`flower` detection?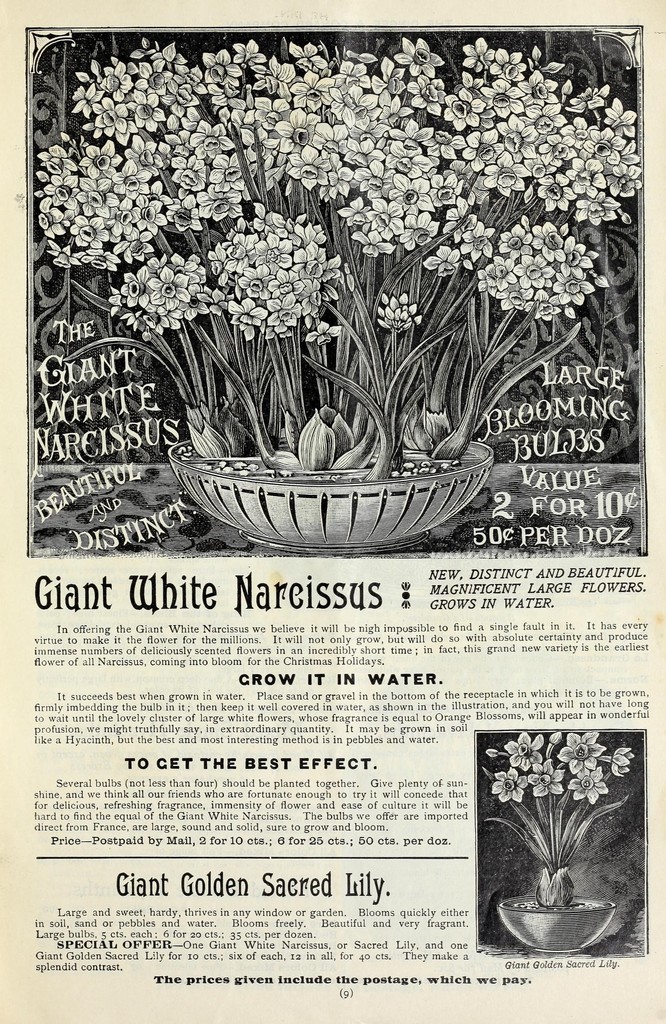
570, 765, 610, 806
